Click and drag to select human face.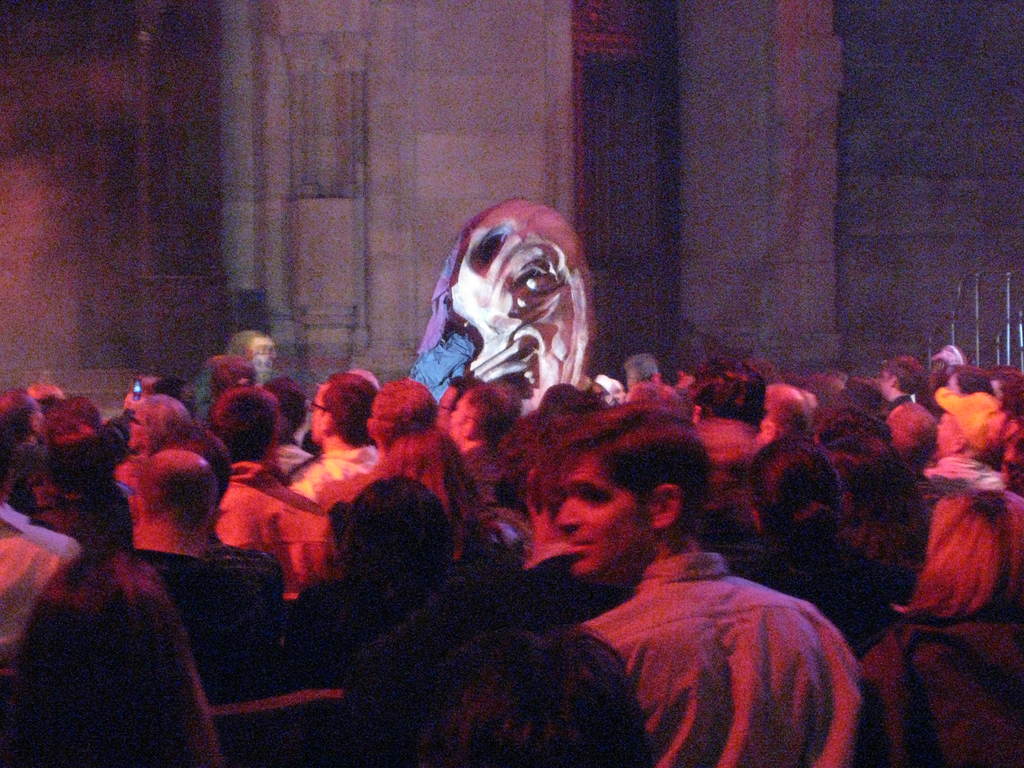
Selection: (x1=884, y1=375, x2=885, y2=393).
